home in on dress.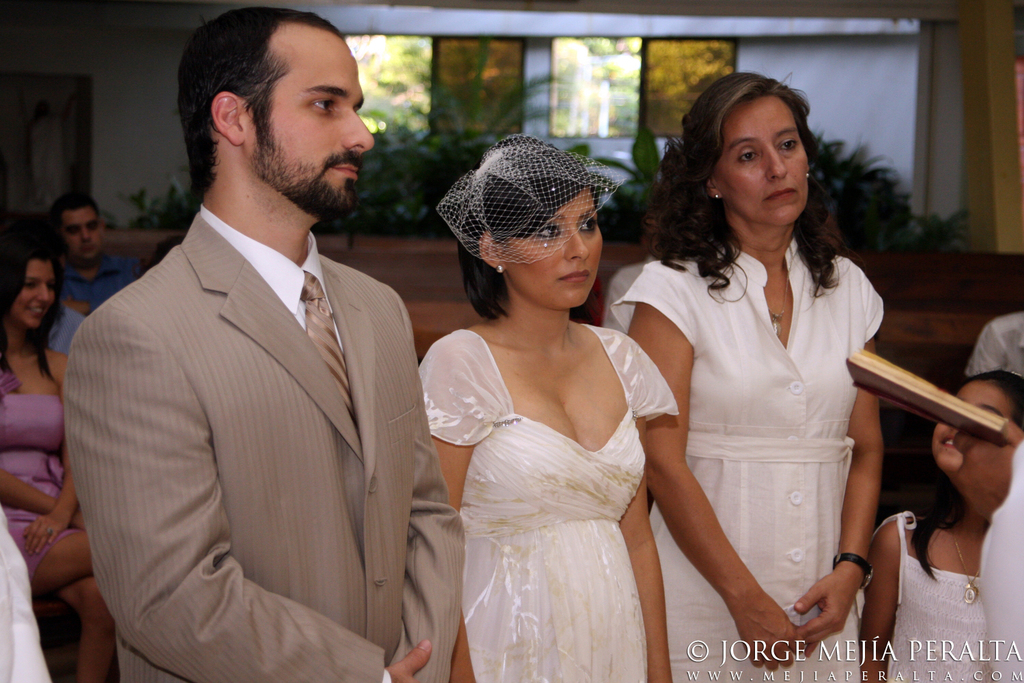
Homed in at box=[872, 514, 995, 682].
